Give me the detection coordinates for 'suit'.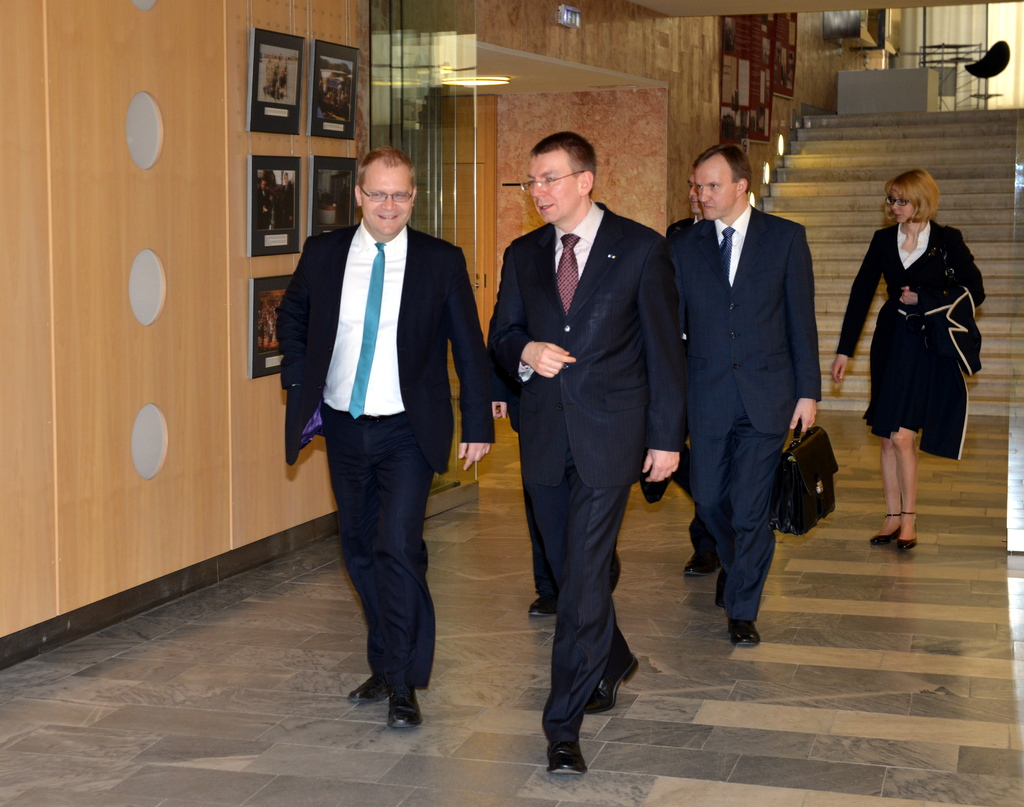
<bbox>516, 124, 670, 778</bbox>.
